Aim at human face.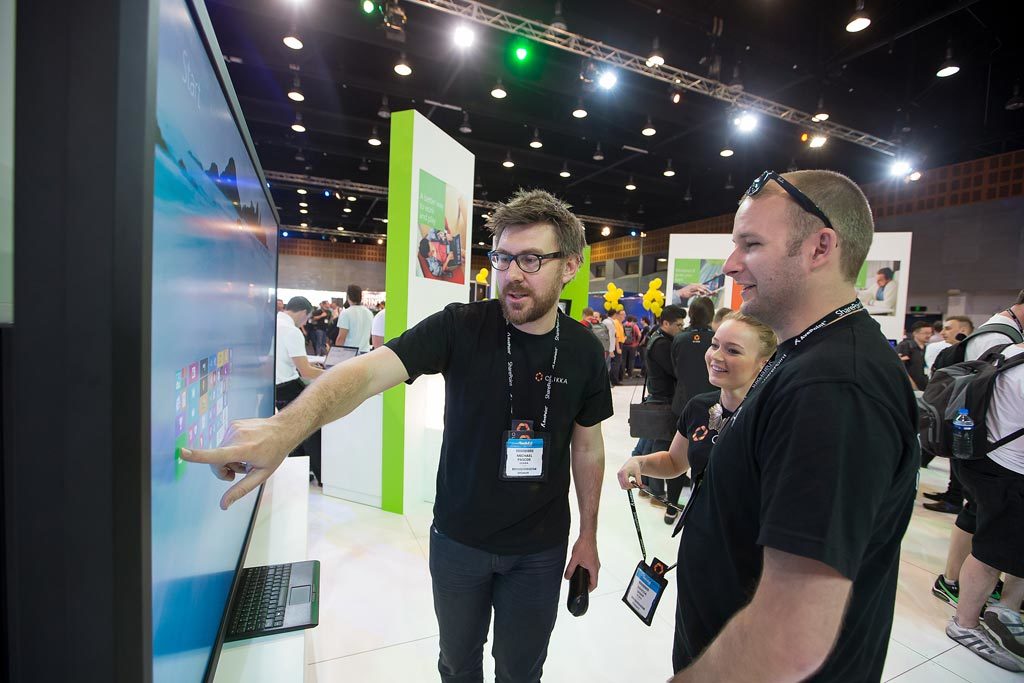
Aimed at {"x1": 494, "y1": 222, "x2": 562, "y2": 319}.
